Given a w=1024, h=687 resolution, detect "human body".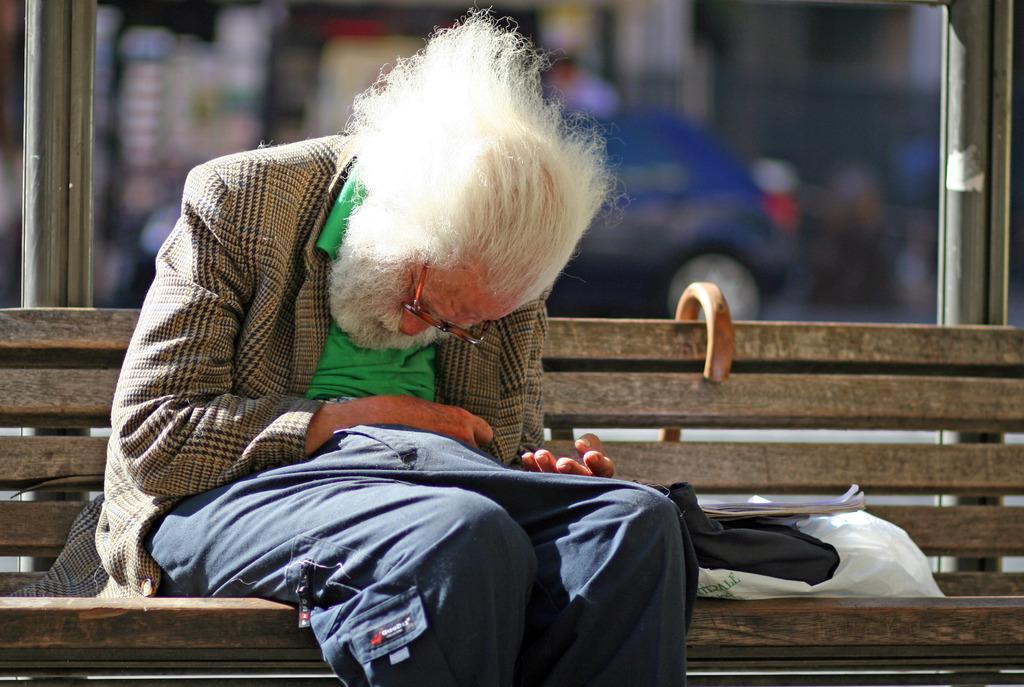
bbox(135, 55, 719, 640).
